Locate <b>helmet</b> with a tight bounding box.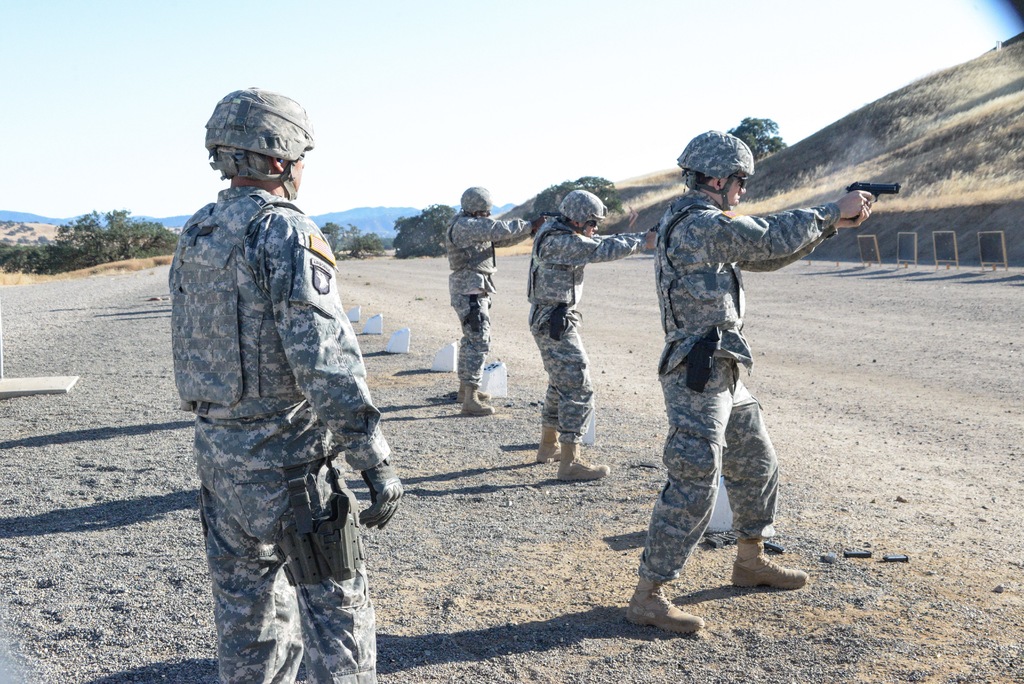
bbox=[201, 85, 312, 193].
